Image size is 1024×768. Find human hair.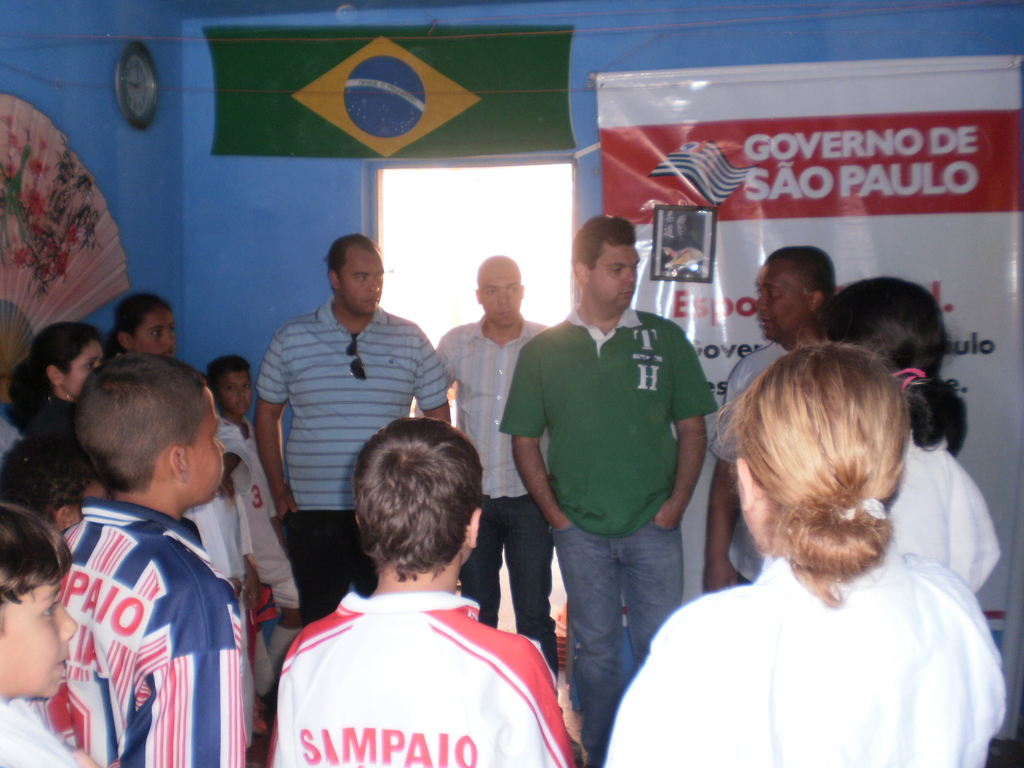
<region>109, 291, 173, 342</region>.
